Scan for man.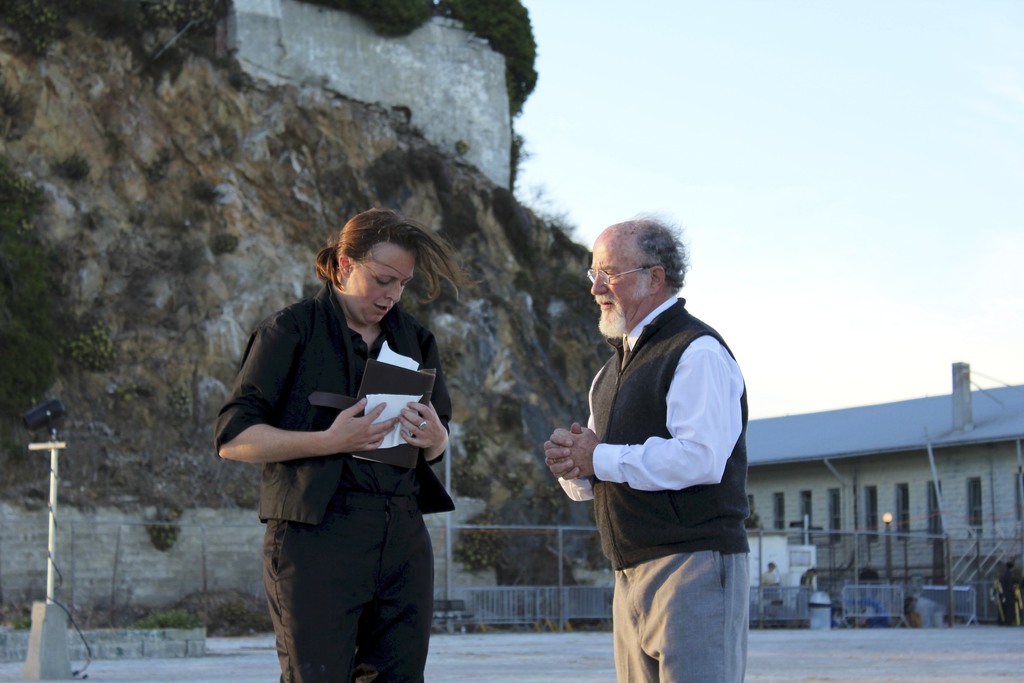
Scan result: x1=548, y1=206, x2=771, y2=673.
